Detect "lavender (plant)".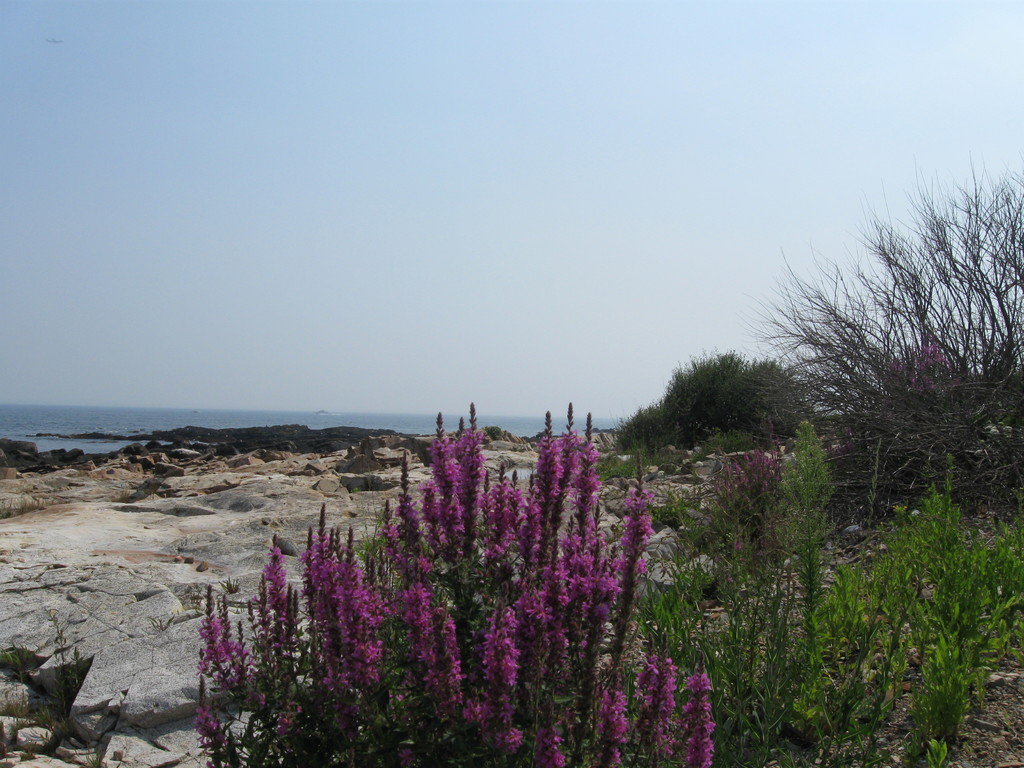
Detected at (x1=188, y1=684, x2=263, y2=767).
